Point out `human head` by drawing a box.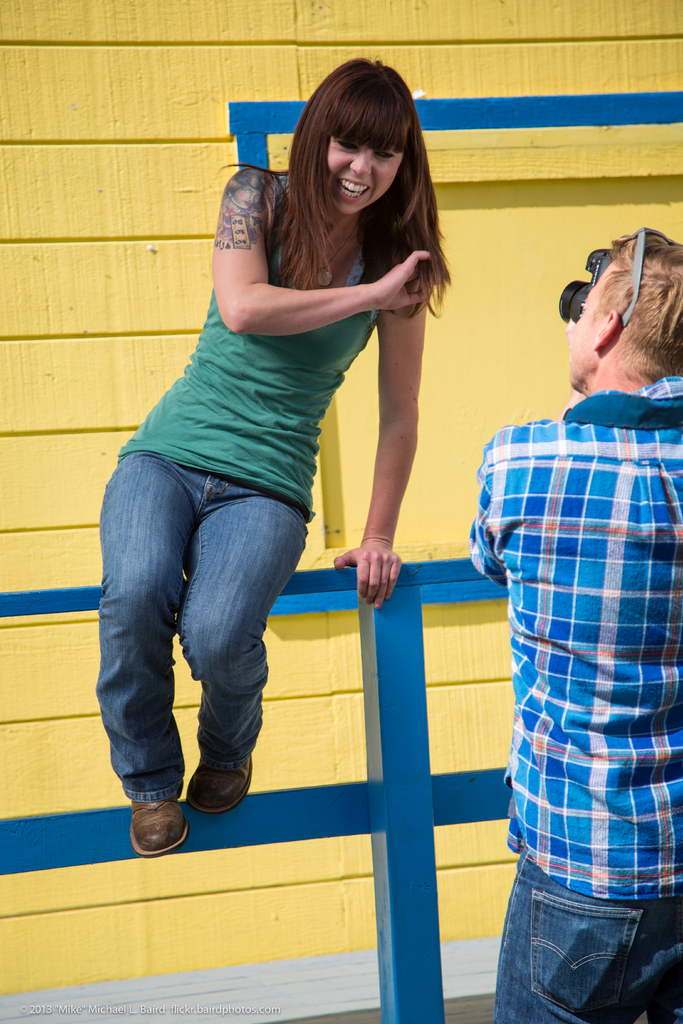
279:59:427:220.
